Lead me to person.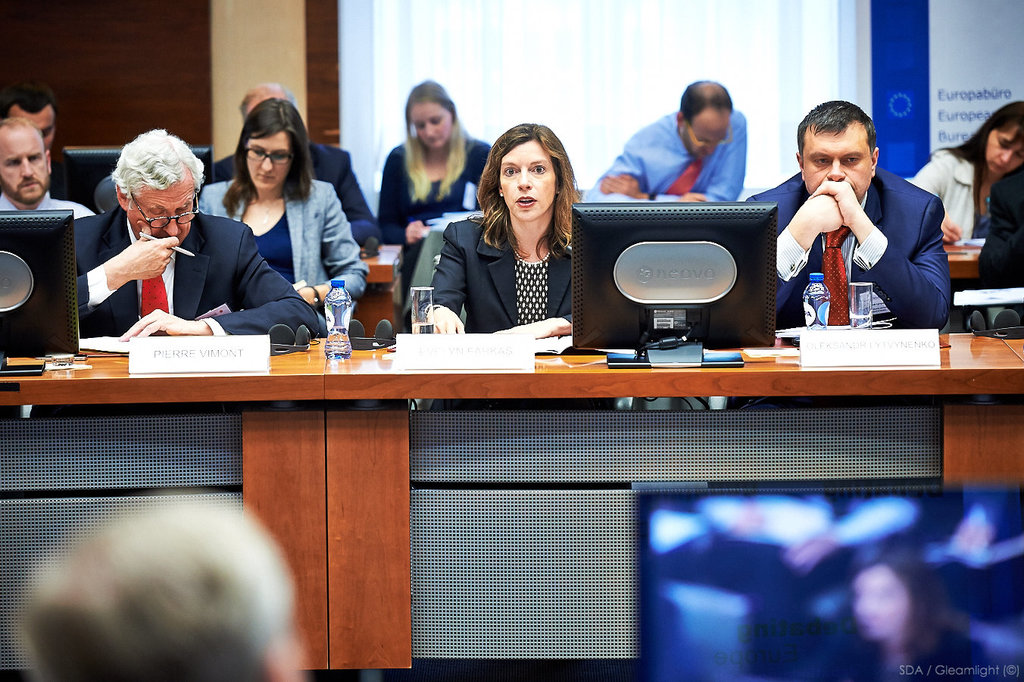
Lead to <box>64,121,319,342</box>.
